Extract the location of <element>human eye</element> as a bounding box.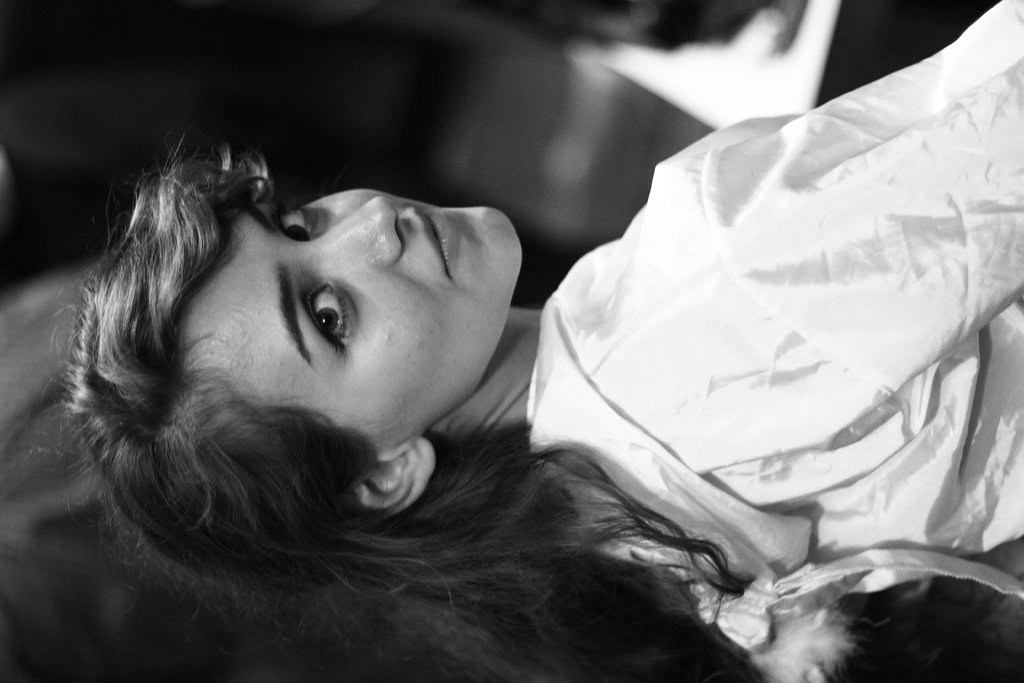
locate(269, 197, 316, 244).
